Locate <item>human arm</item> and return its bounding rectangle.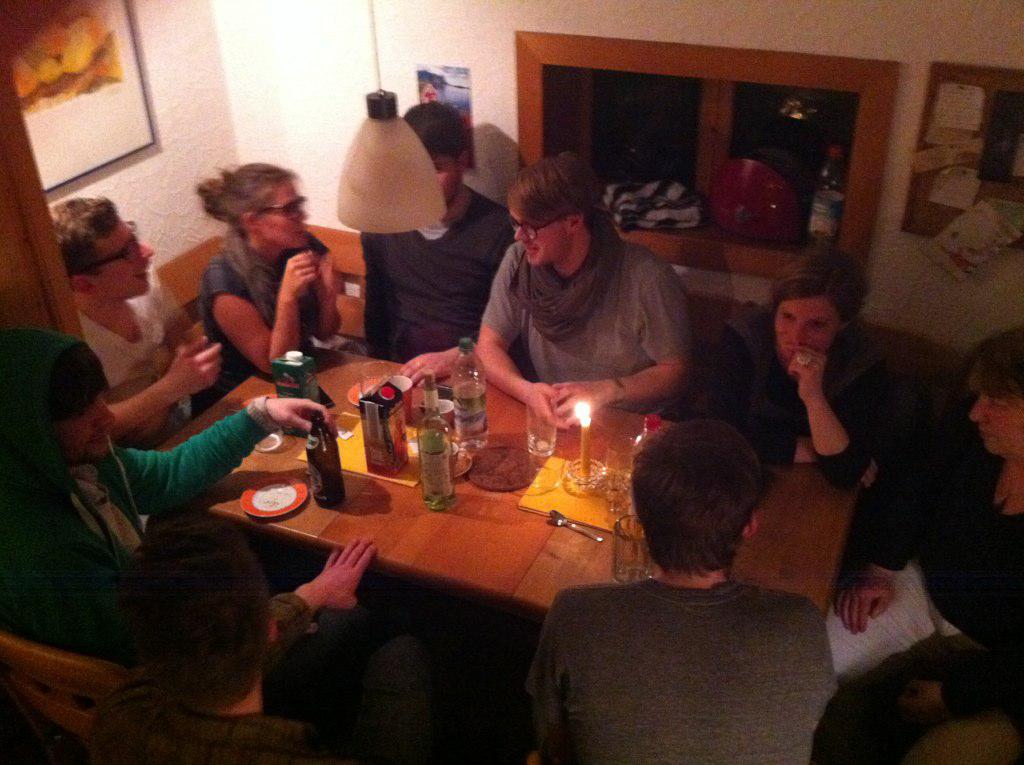
[785, 338, 905, 487].
